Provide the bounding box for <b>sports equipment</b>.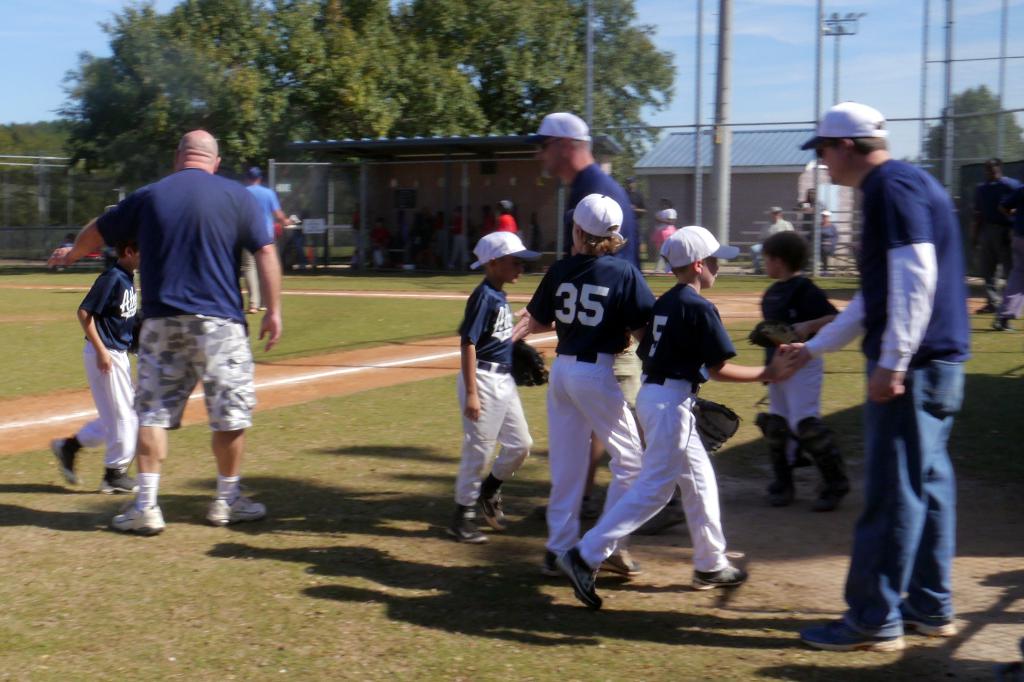
429, 502, 489, 546.
